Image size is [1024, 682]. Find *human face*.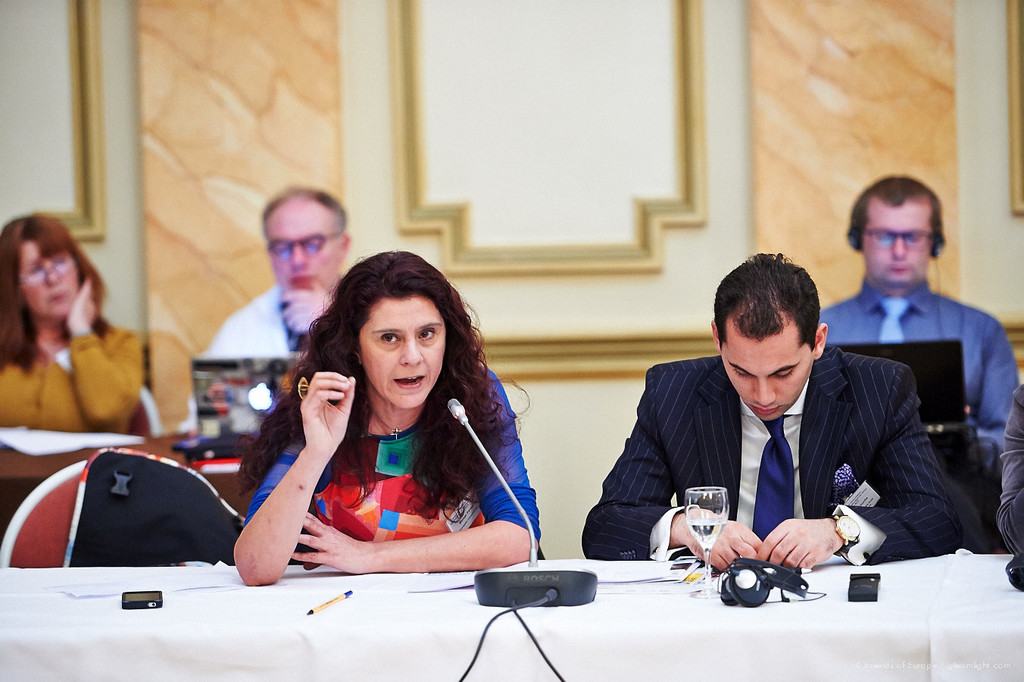
{"x1": 267, "y1": 202, "x2": 339, "y2": 290}.
